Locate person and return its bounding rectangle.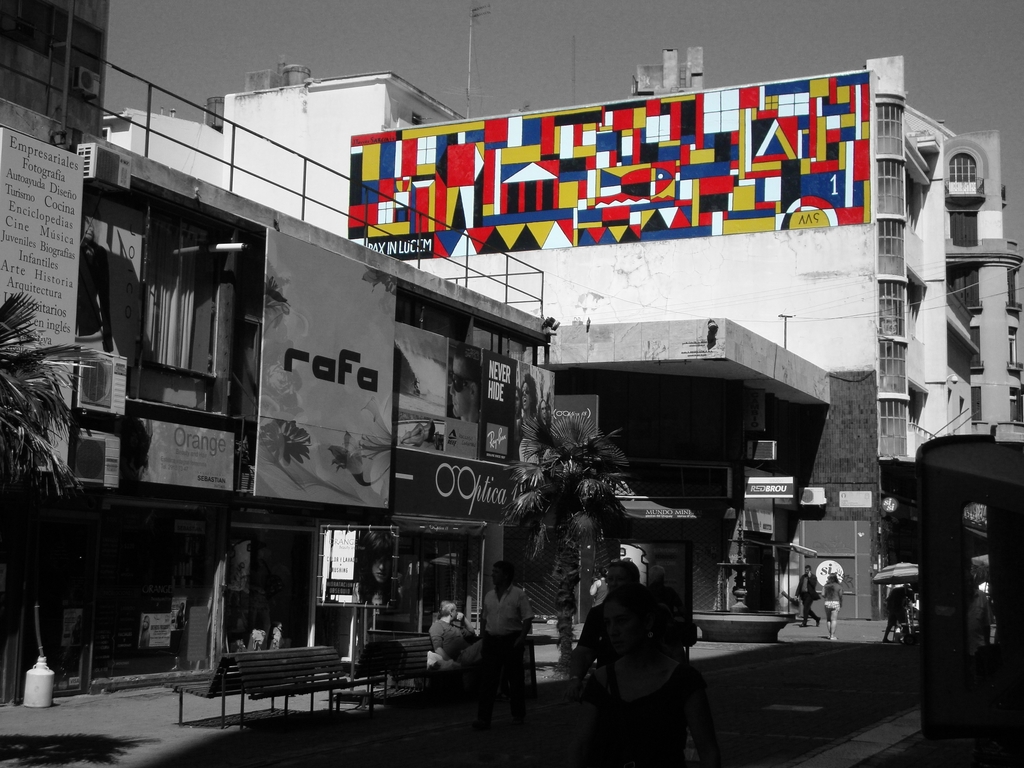
<bbox>399, 419, 442, 450</bbox>.
